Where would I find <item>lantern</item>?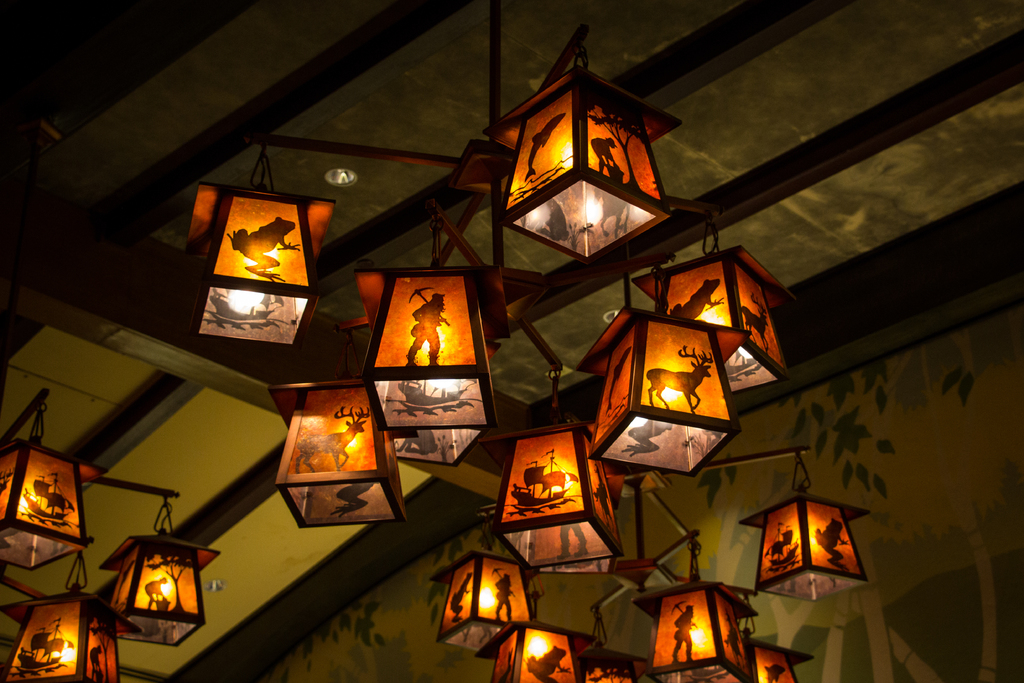
At <region>435, 547, 534, 652</region>.
